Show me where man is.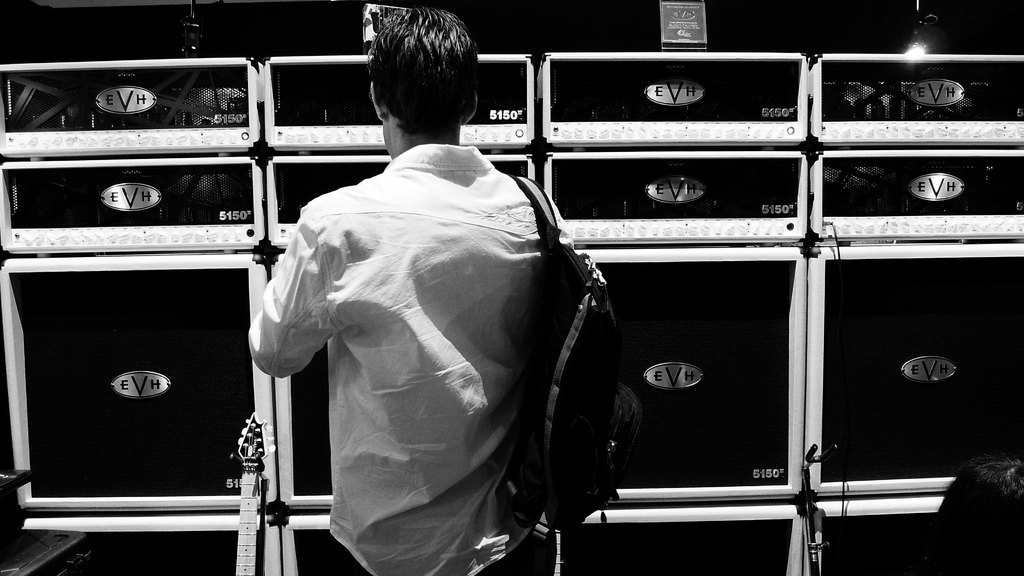
man is at (248, 8, 572, 575).
